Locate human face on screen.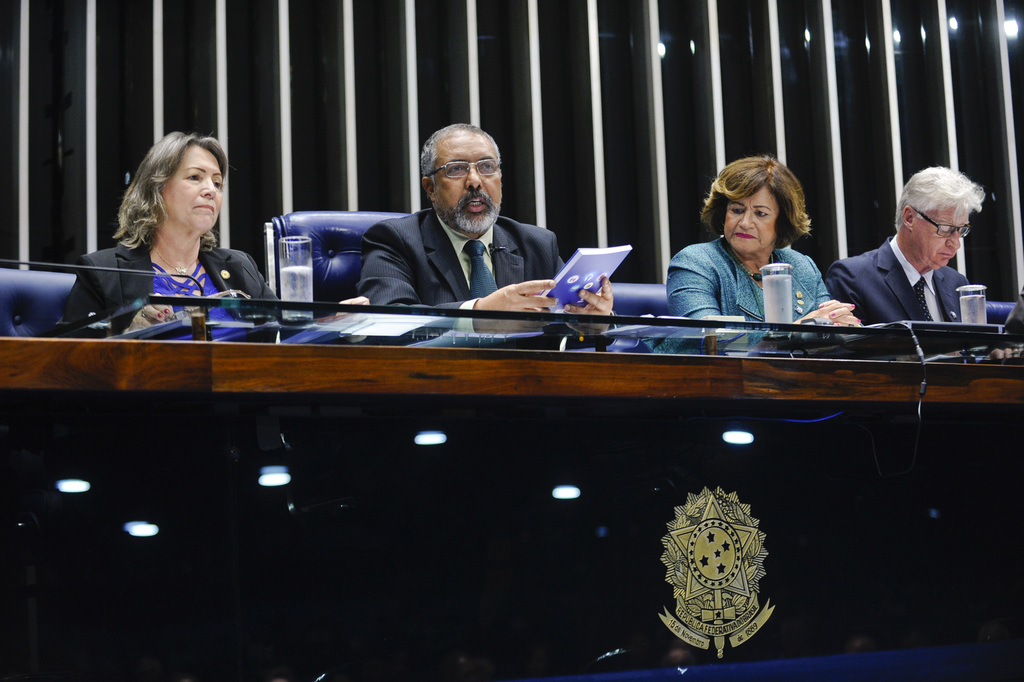
On screen at x1=714, y1=181, x2=789, y2=257.
